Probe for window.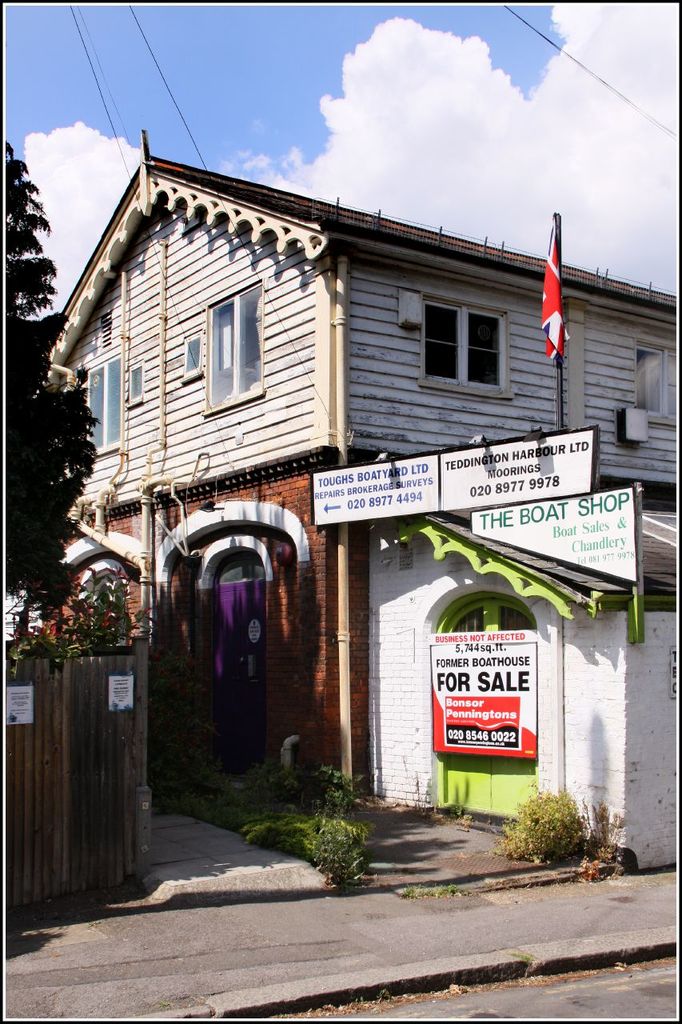
Probe result: (left=90, top=357, right=122, bottom=441).
